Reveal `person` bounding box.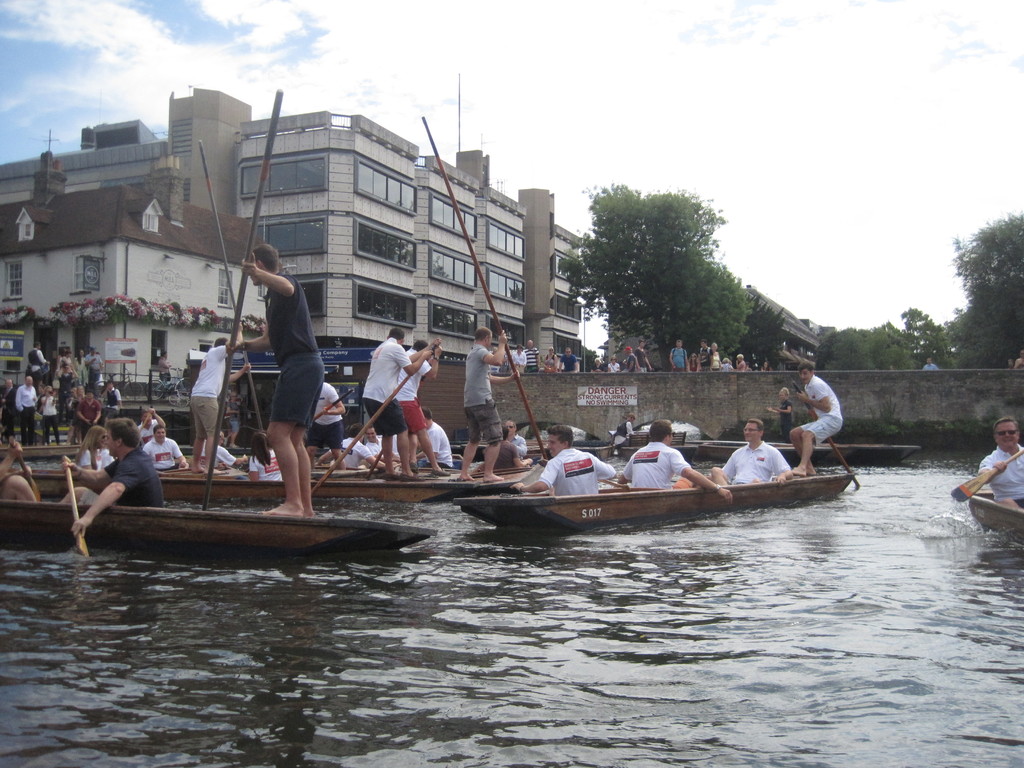
Revealed: left=621, top=345, right=637, bottom=376.
